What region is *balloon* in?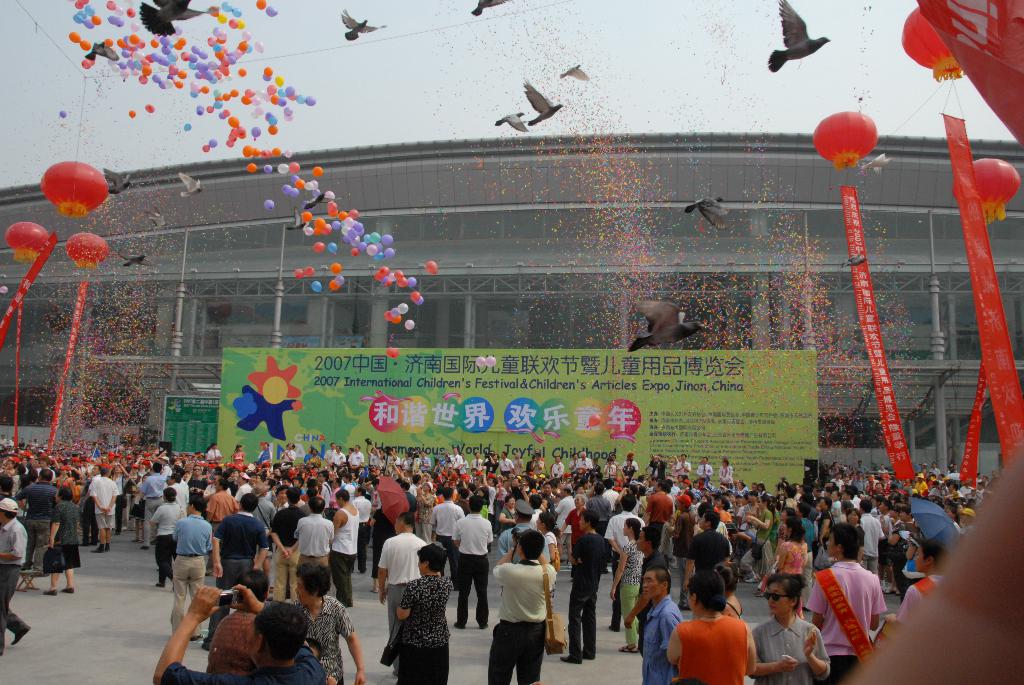
BBox(254, 105, 268, 118).
